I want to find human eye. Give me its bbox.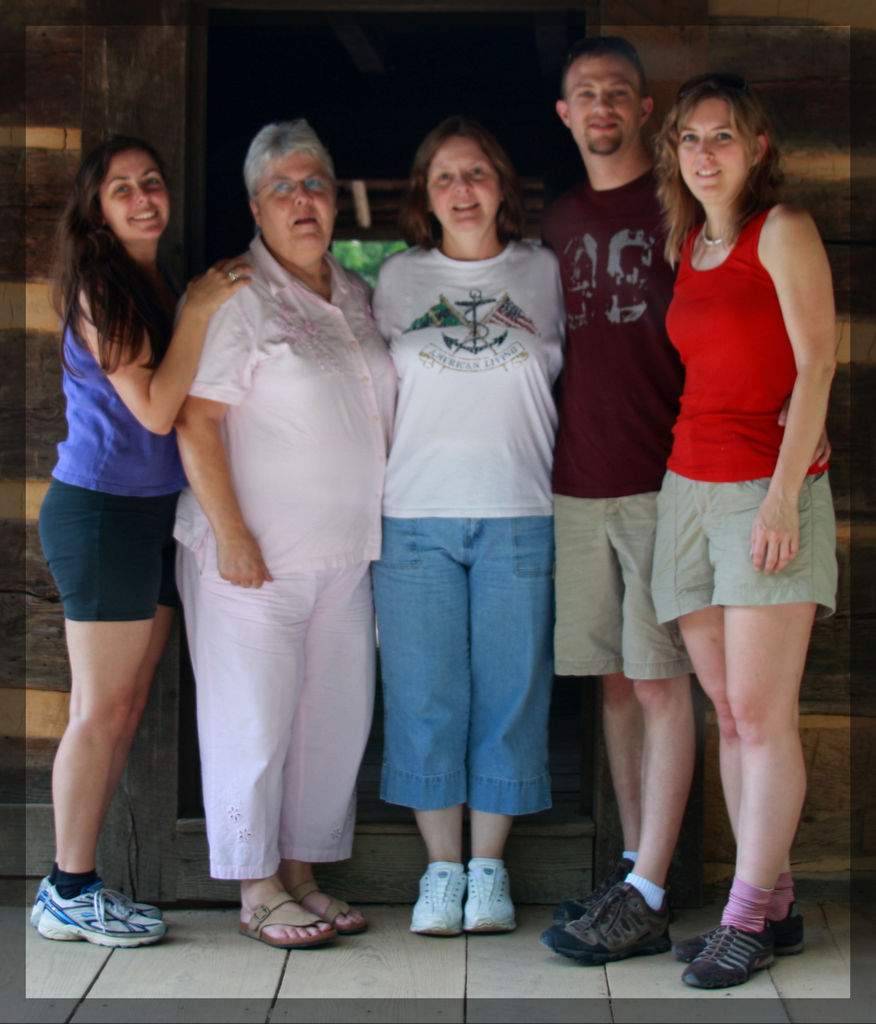
region(611, 86, 627, 98).
